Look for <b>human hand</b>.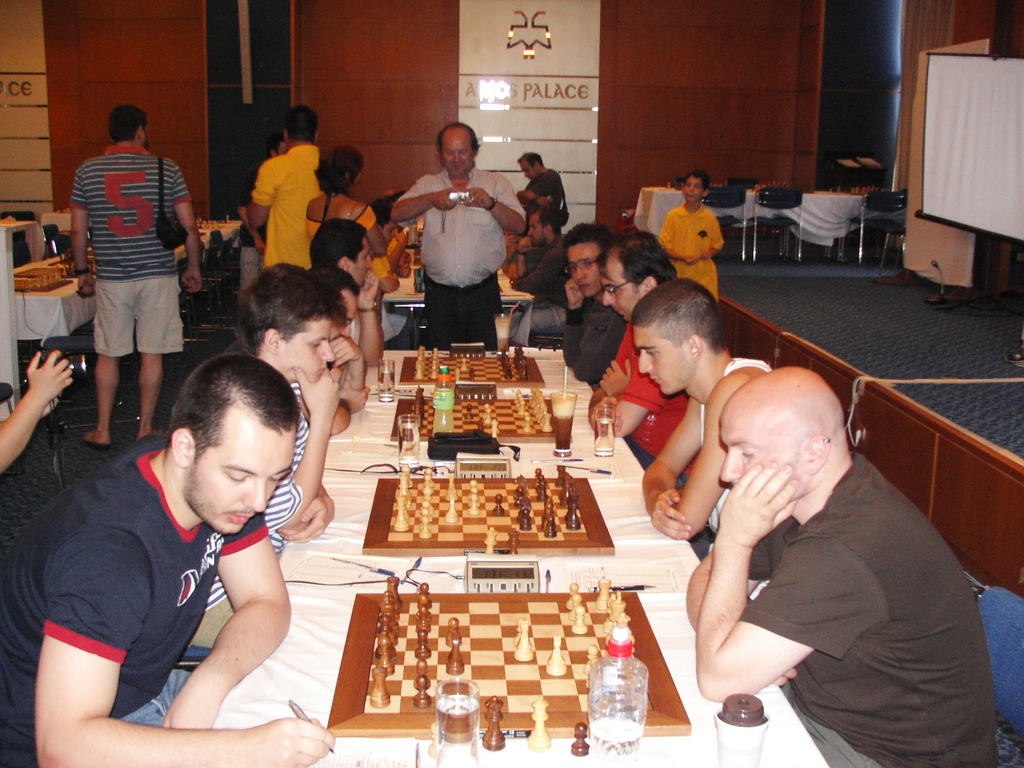
Found: box(253, 241, 267, 259).
